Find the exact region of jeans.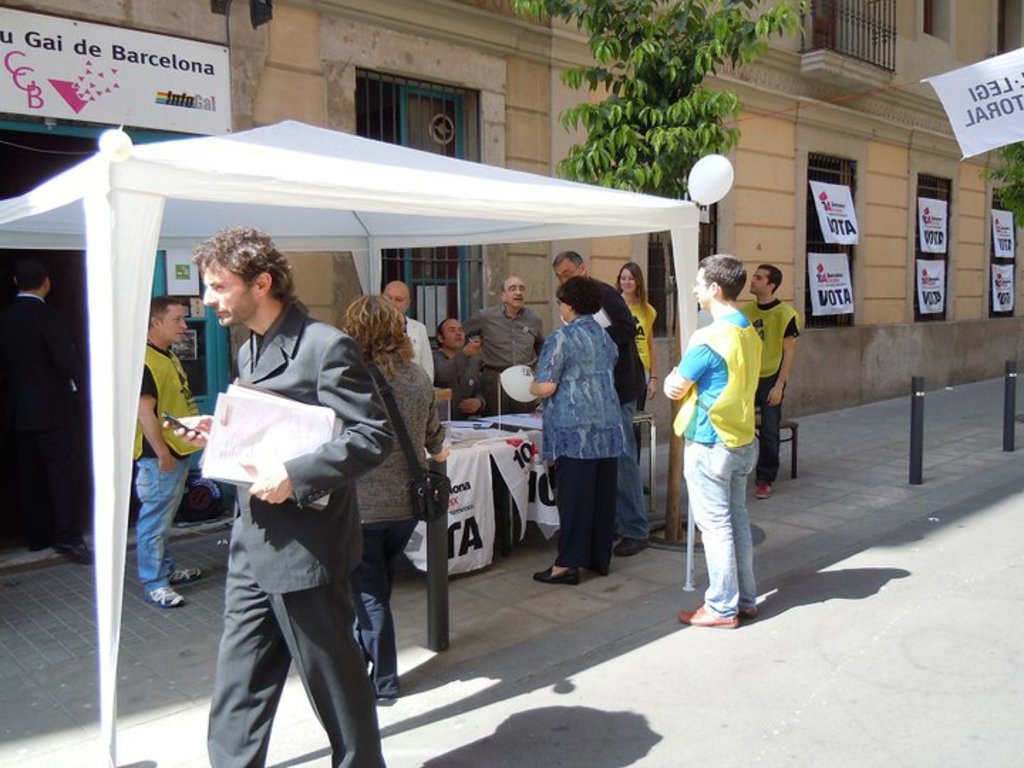
Exact region: 683, 438, 759, 623.
